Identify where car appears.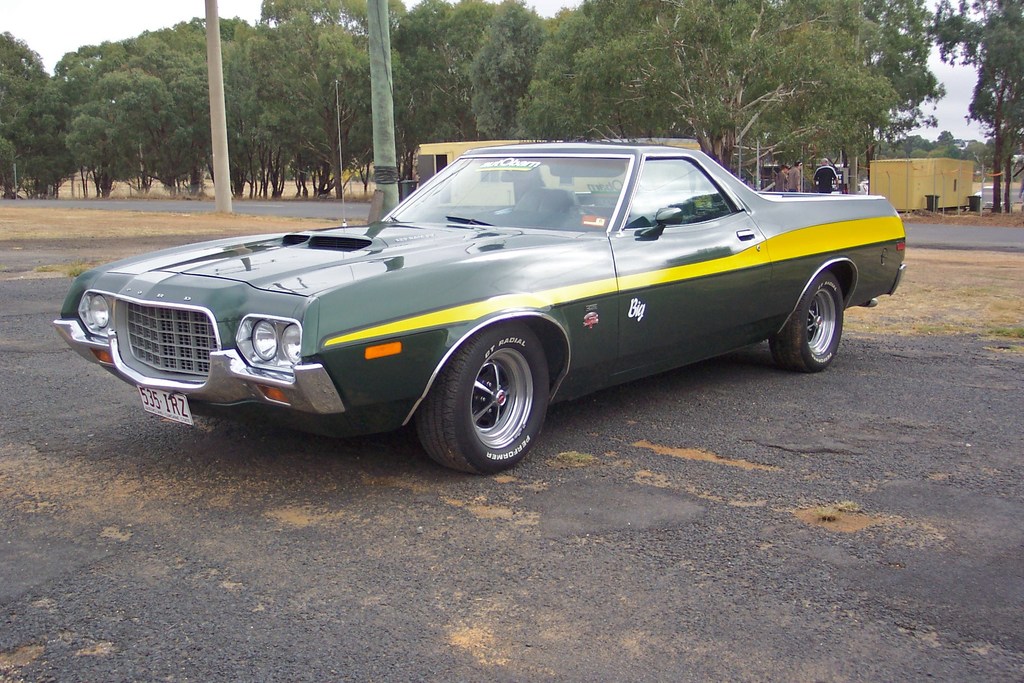
Appears at {"x1": 71, "y1": 135, "x2": 883, "y2": 468}.
